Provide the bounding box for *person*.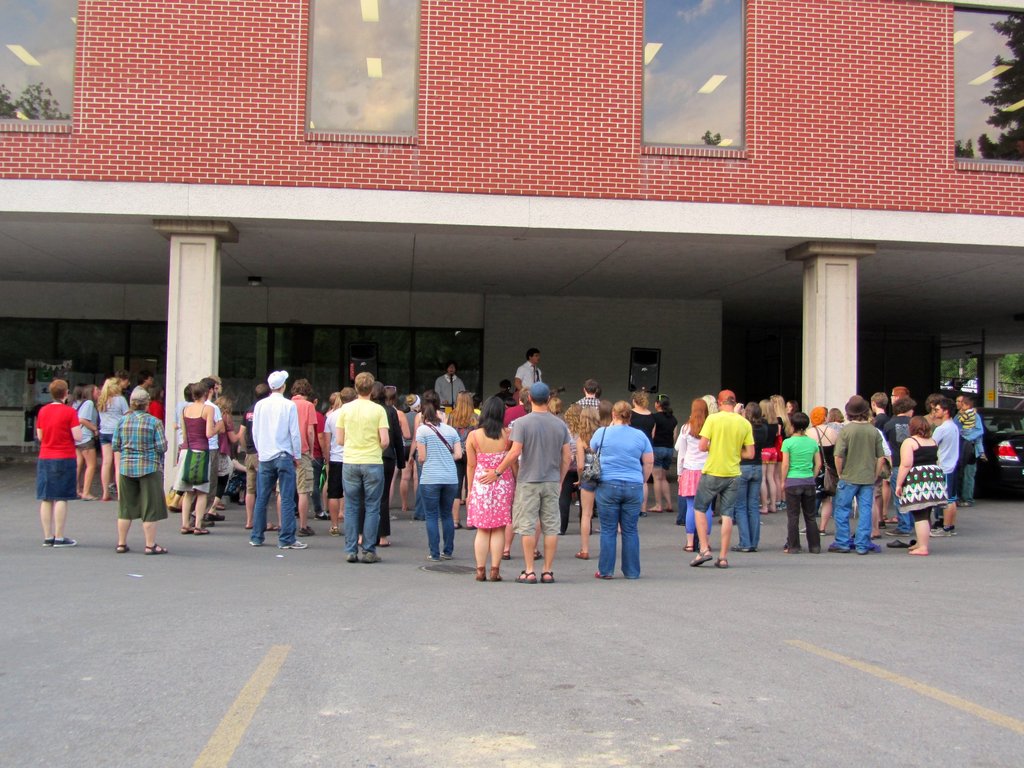
893:410:947:549.
